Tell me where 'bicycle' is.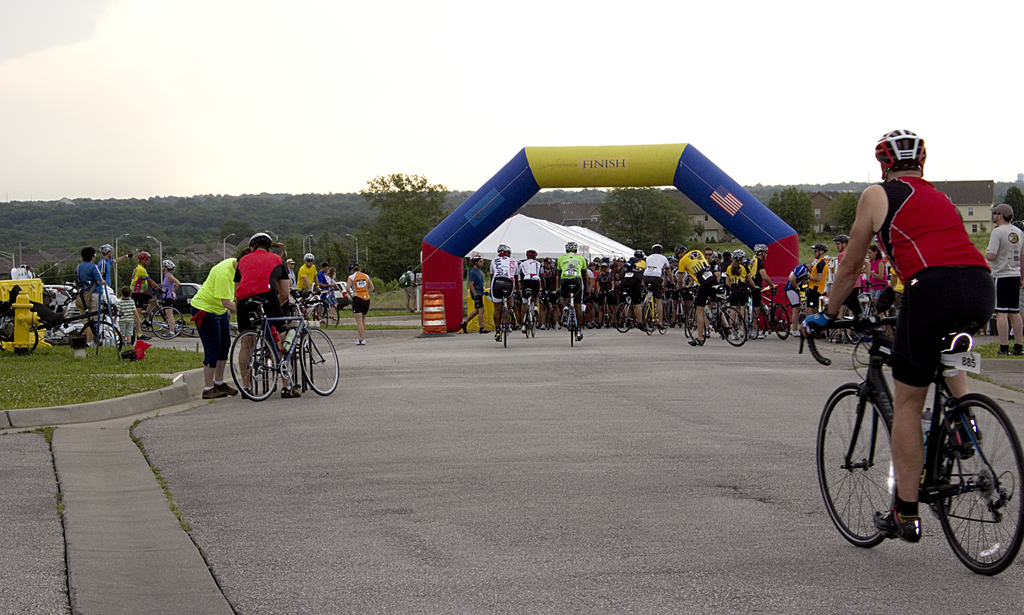
'bicycle' is at {"x1": 0, "y1": 282, "x2": 125, "y2": 355}.
